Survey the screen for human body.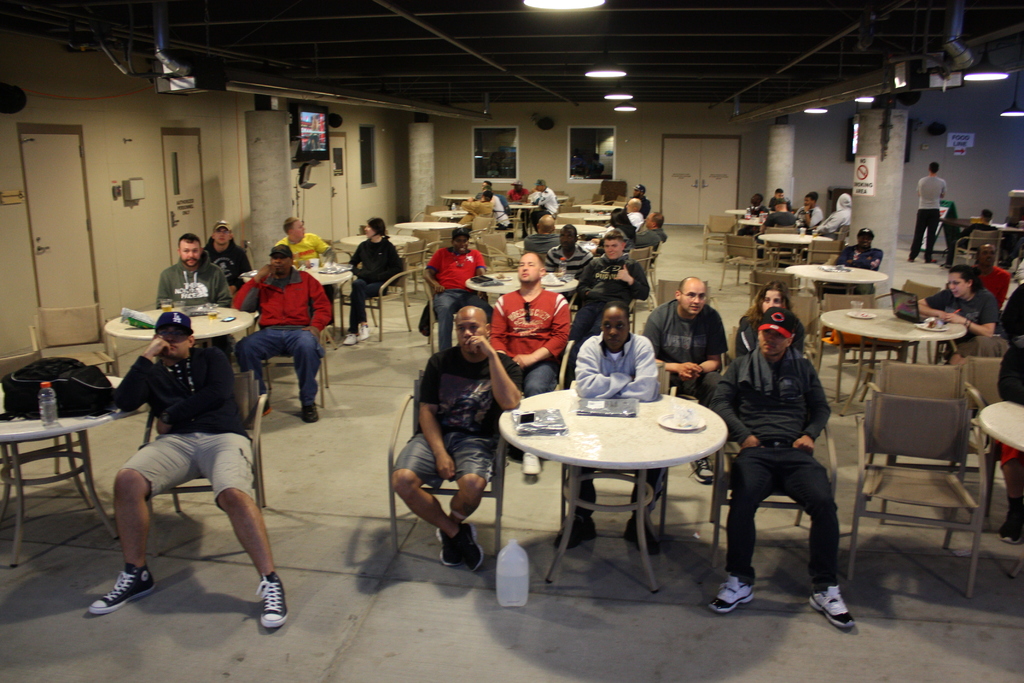
Survey found: pyautogui.locateOnScreen(918, 263, 997, 364).
